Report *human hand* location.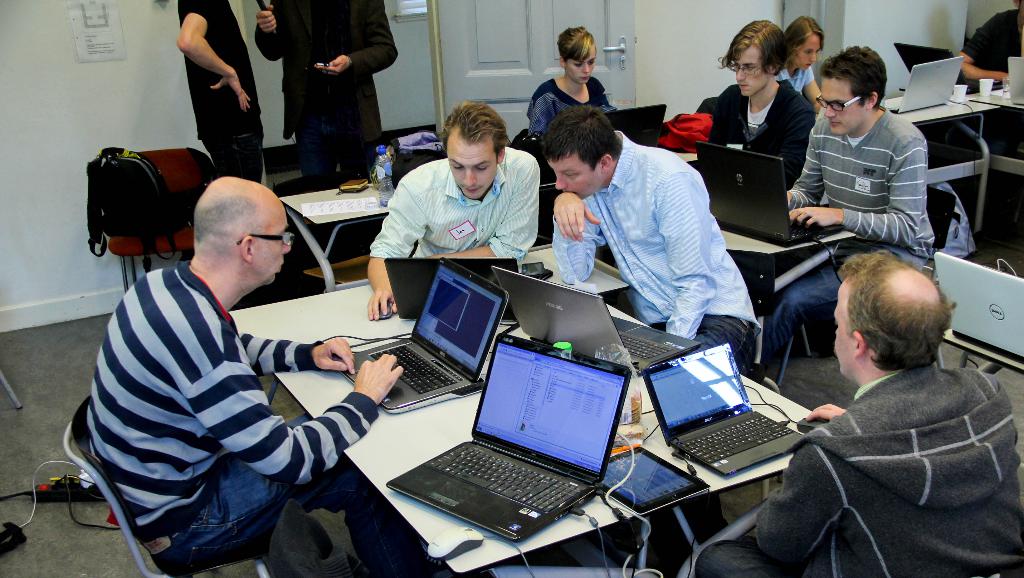
Report: (left=788, top=208, right=840, bottom=227).
